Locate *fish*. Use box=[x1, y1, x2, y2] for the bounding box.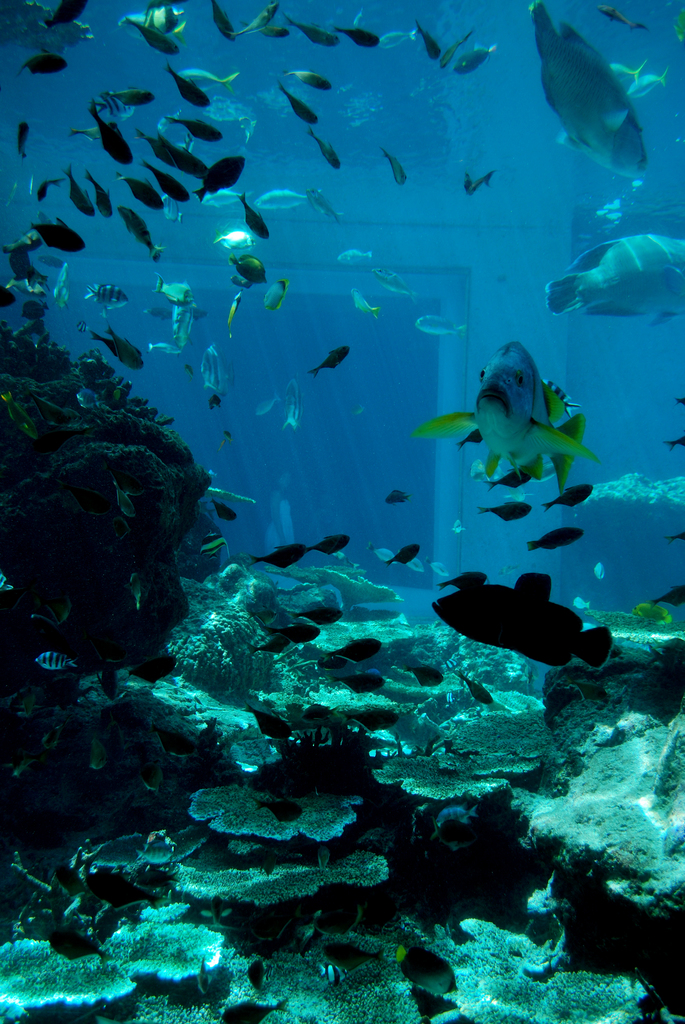
box=[198, 715, 217, 764].
